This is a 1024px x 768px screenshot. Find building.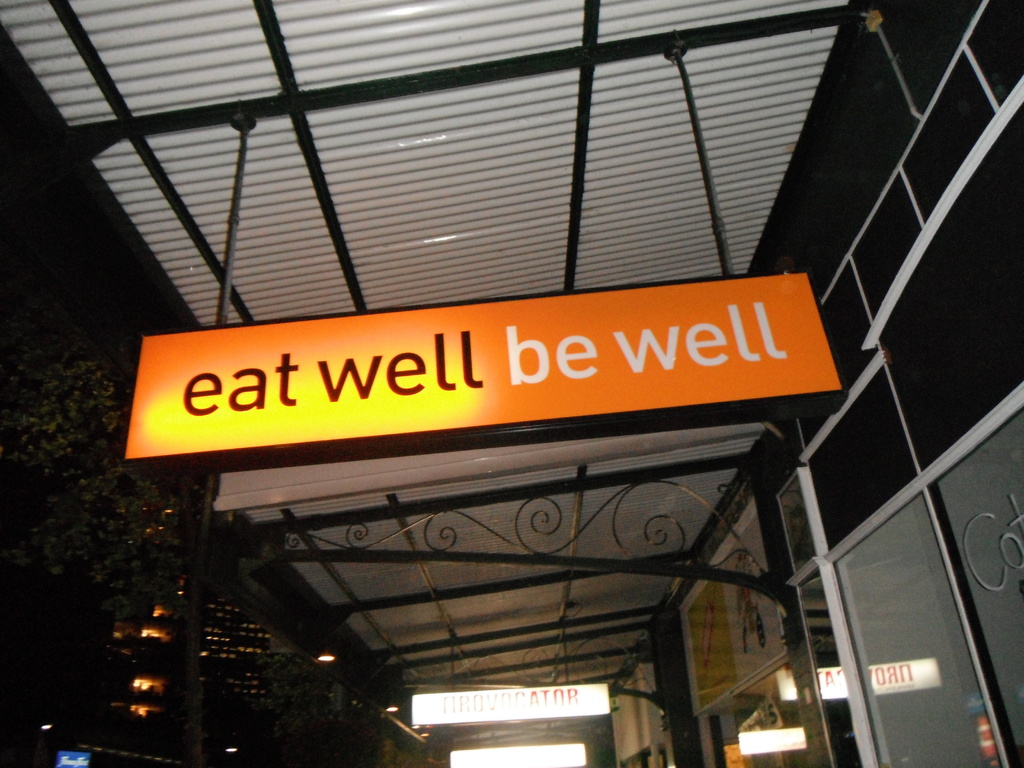
Bounding box: <box>0,0,1023,767</box>.
